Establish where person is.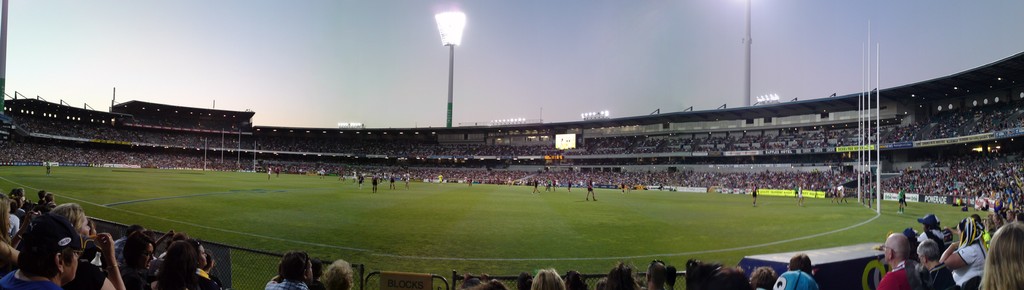
Established at rect(162, 242, 213, 289).
